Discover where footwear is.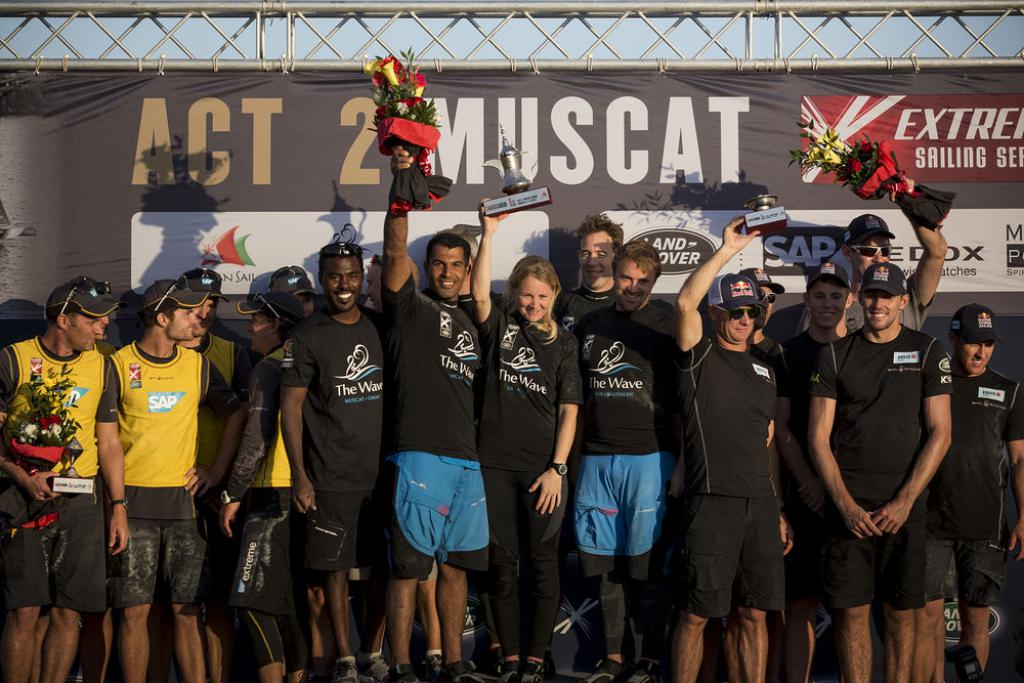
Discovered at select_region(626, 668, 664, 682).
